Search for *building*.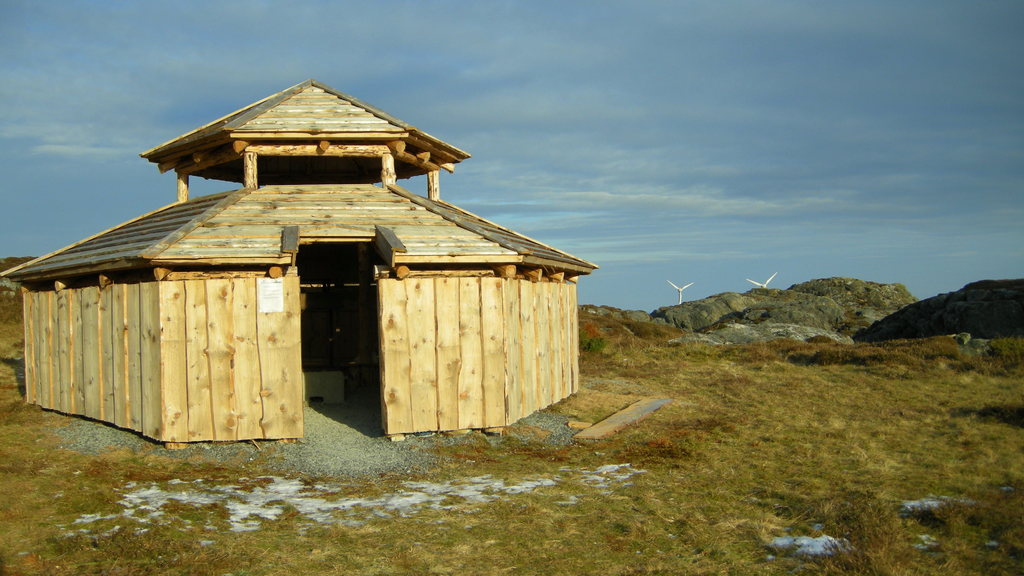
Found at left=0, top=82, right=599, bottom=451.
